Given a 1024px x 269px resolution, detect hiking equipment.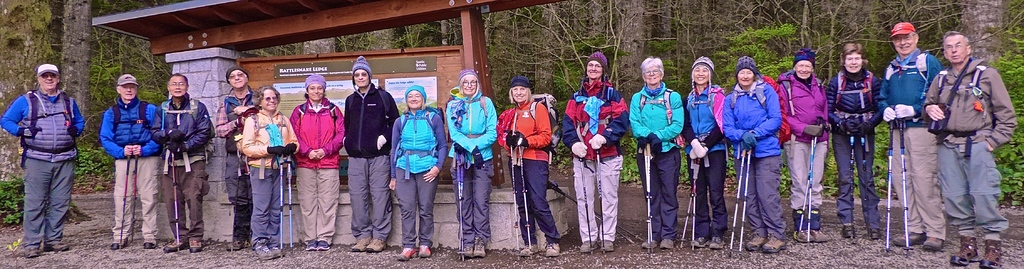
x1=544 y1=182 x2=634 y2=247.
